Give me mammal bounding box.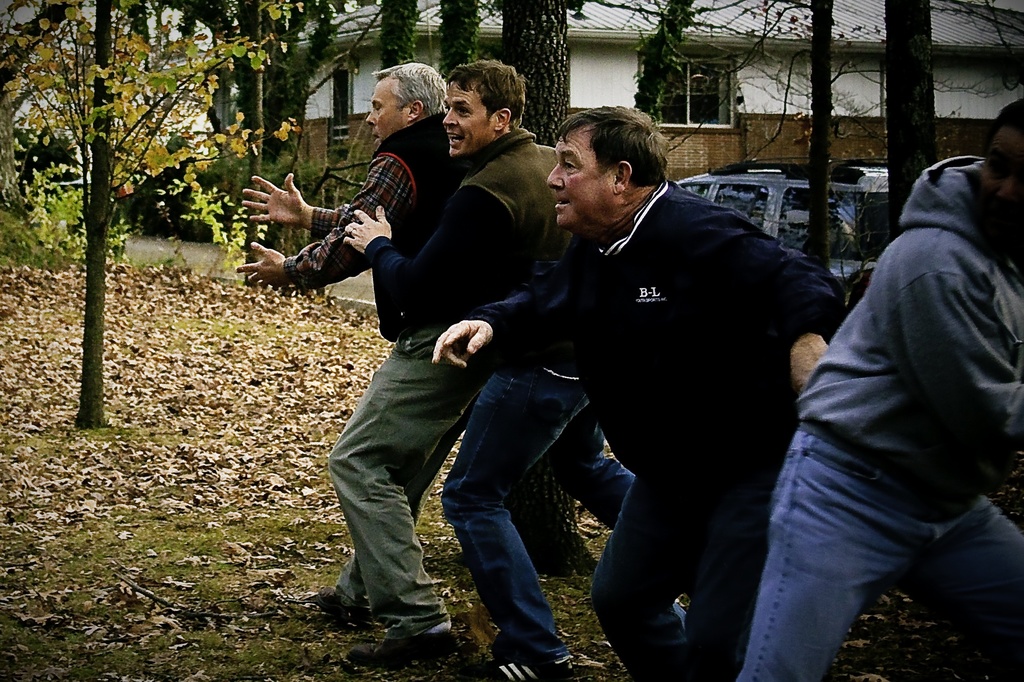
BBox(758, 100, 1022, 679).
